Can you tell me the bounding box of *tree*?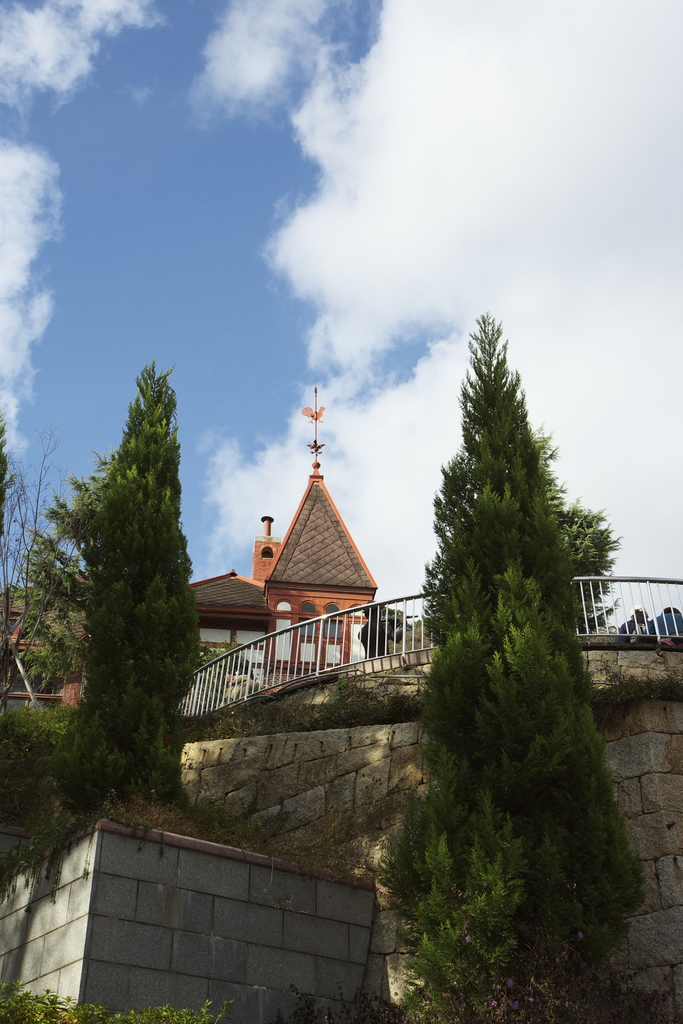
rect(62, 354, 204, 816).
